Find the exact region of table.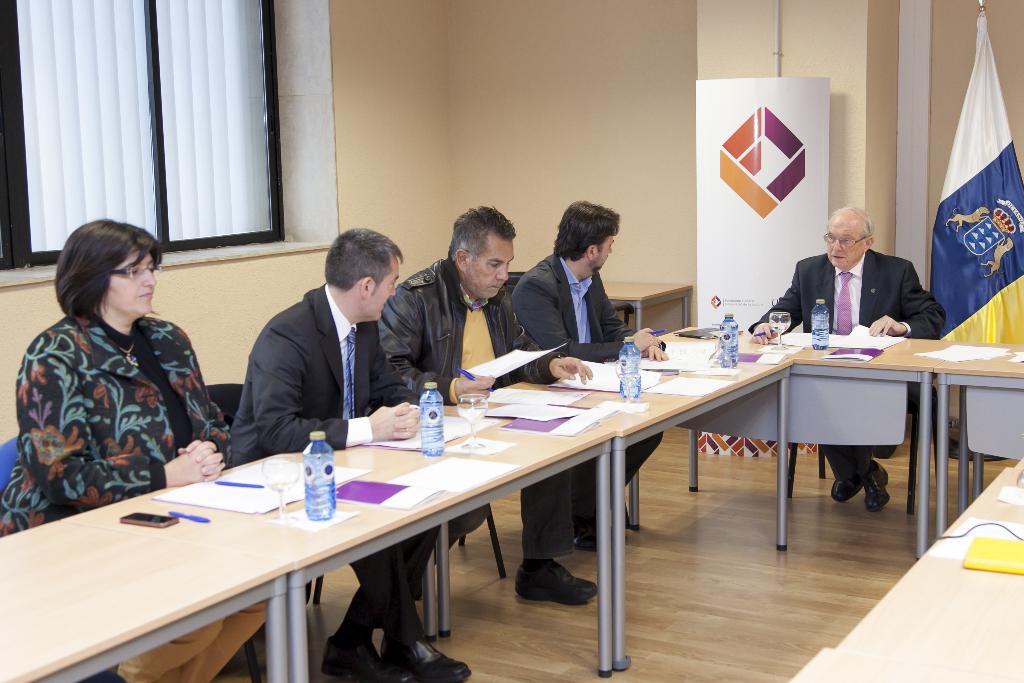
Exact region: (598,281,694,334).
